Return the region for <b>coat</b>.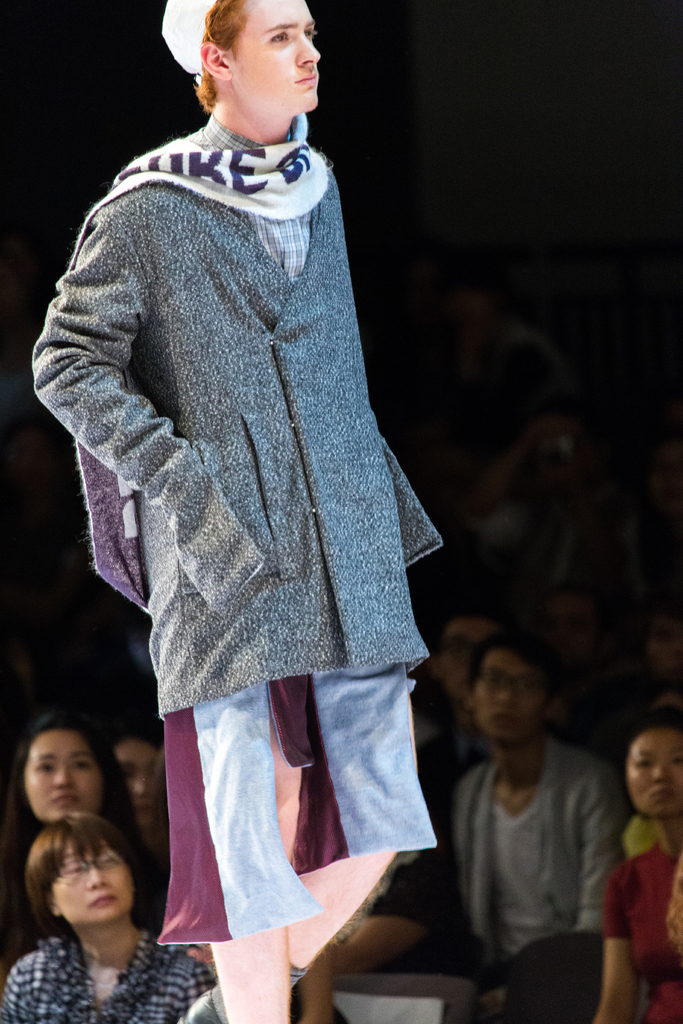
region(459, 731, 626, 967).
